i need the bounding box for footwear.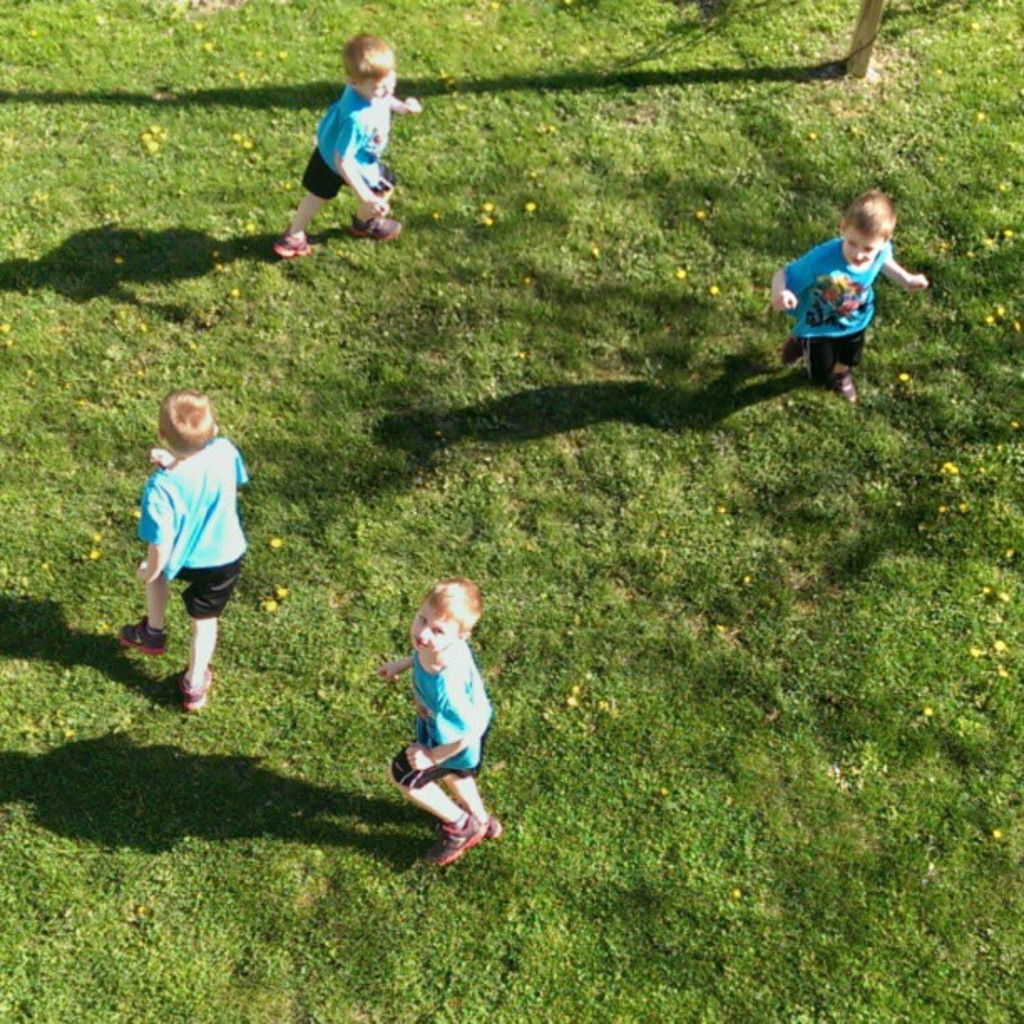
Here it is: 472 805 495 845.
